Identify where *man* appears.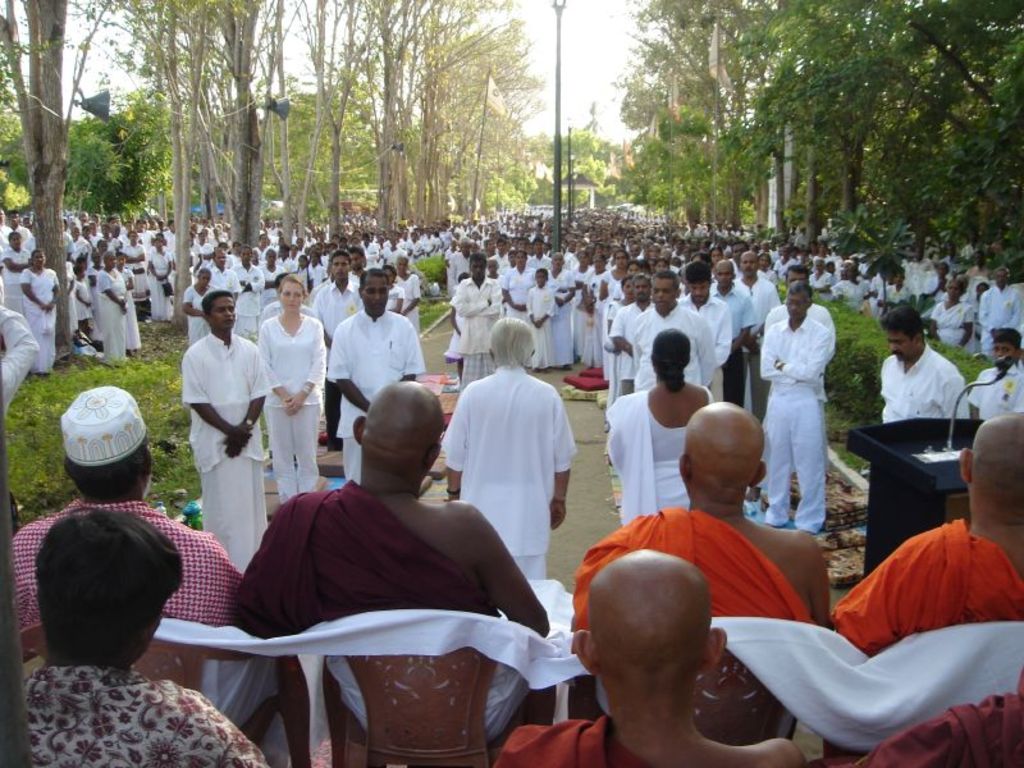
Appears at bbox=[243, 378, 552, 639].
